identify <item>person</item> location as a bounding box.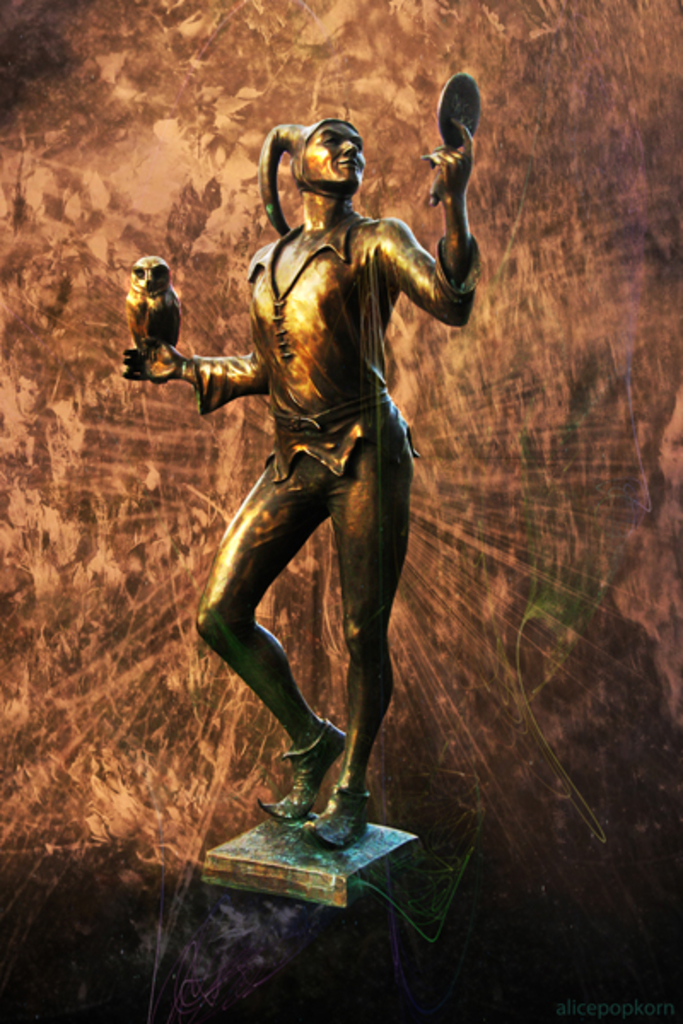
(x1=167, y1=80, x2=473, y2=864).
